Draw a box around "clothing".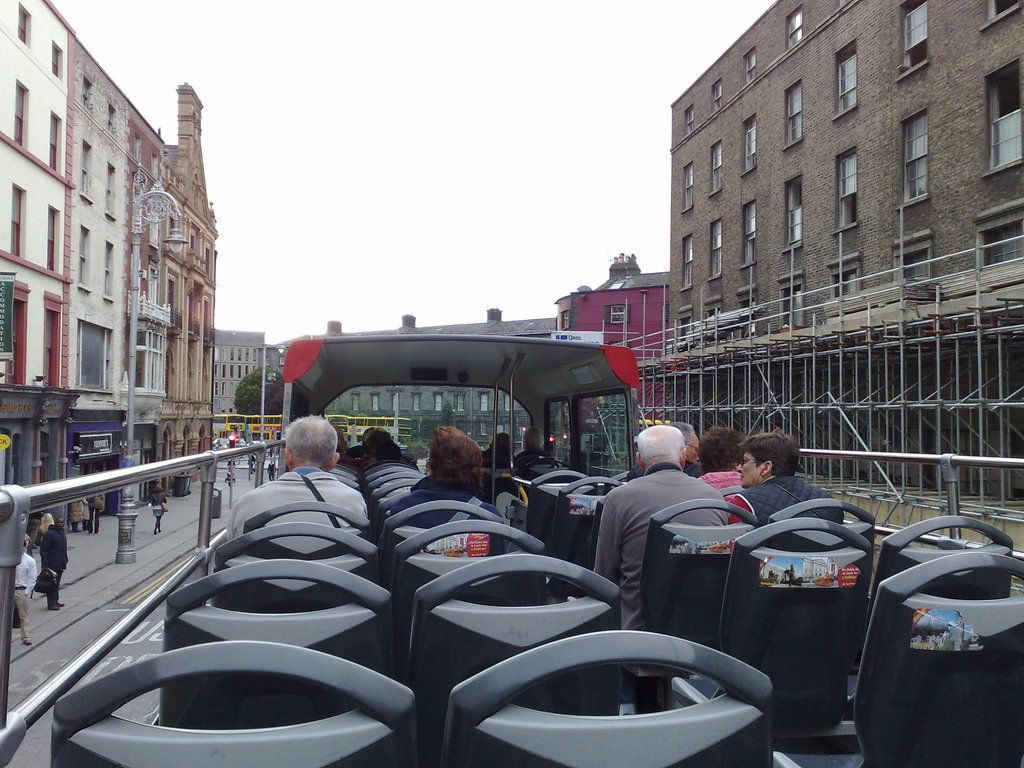
box(40, 514, 51, 538).
